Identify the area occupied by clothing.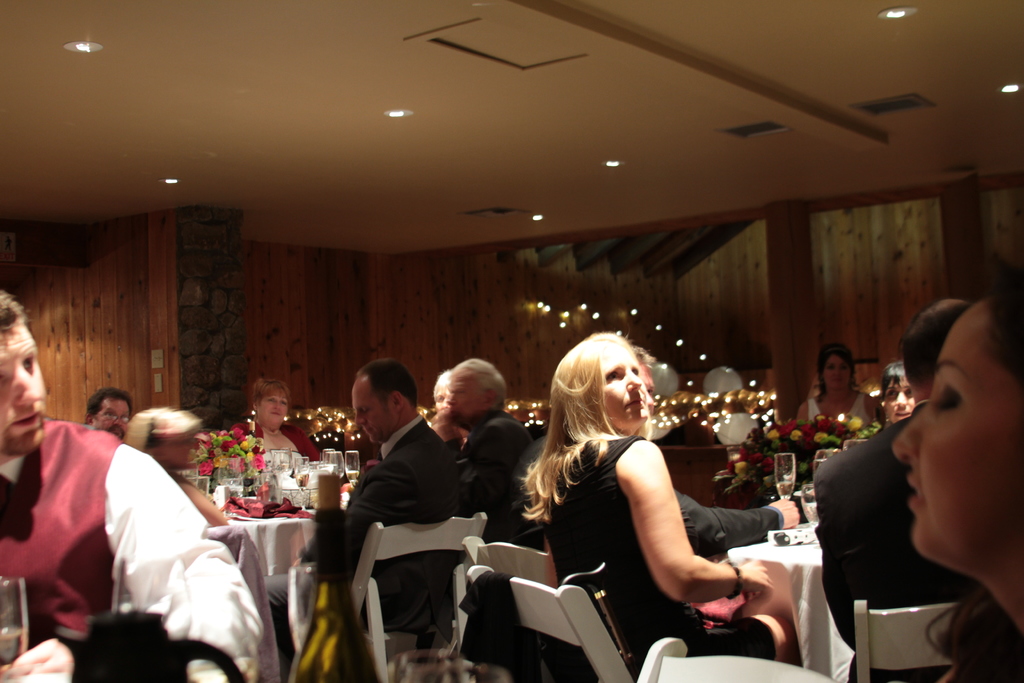
Area: 673/488/781/627.
